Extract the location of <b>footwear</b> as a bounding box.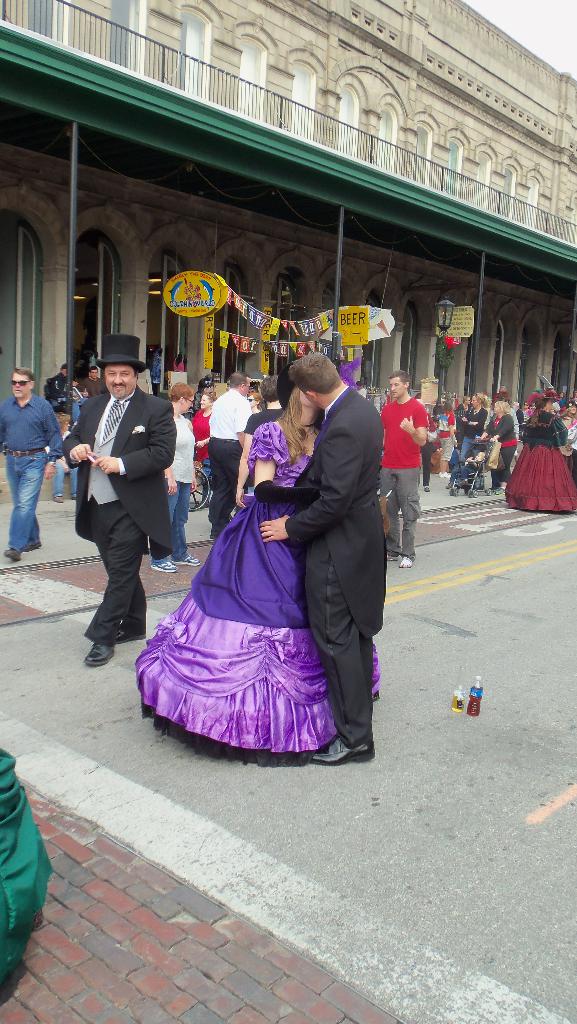
(386,551,400,559).
